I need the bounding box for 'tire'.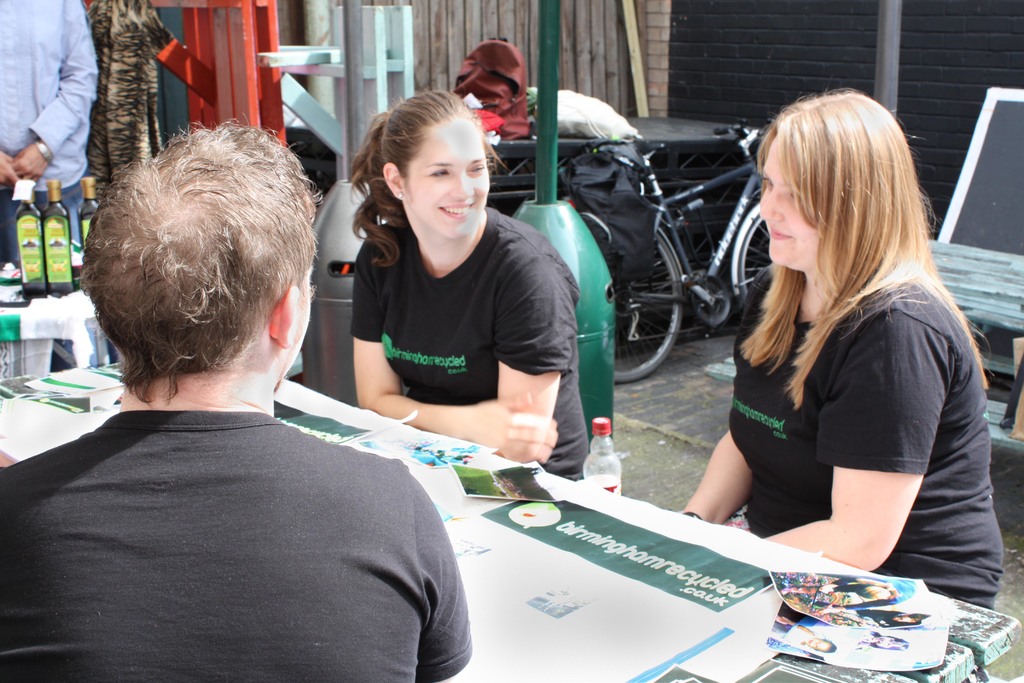
Here it is: [left=730, top=203, right=773, bottom=315].
